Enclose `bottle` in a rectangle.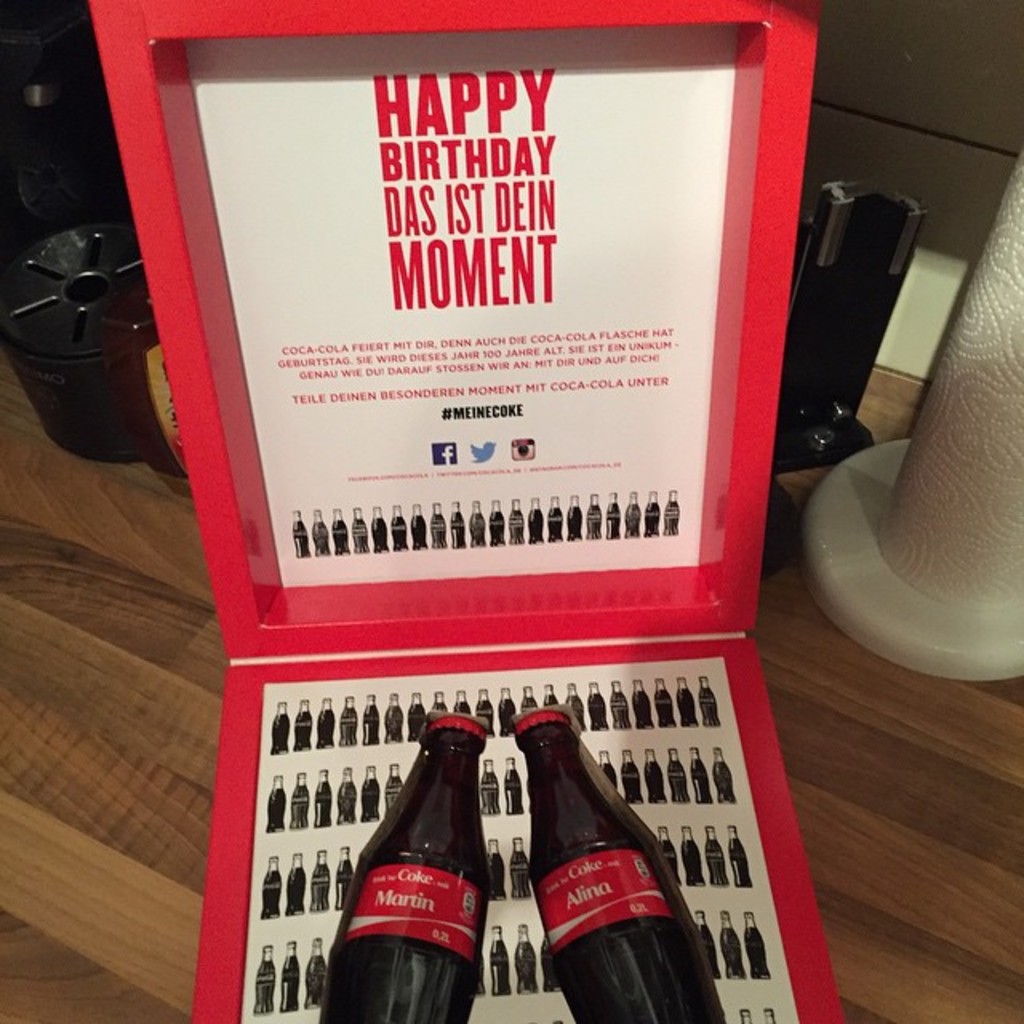
741,909,771,982.
